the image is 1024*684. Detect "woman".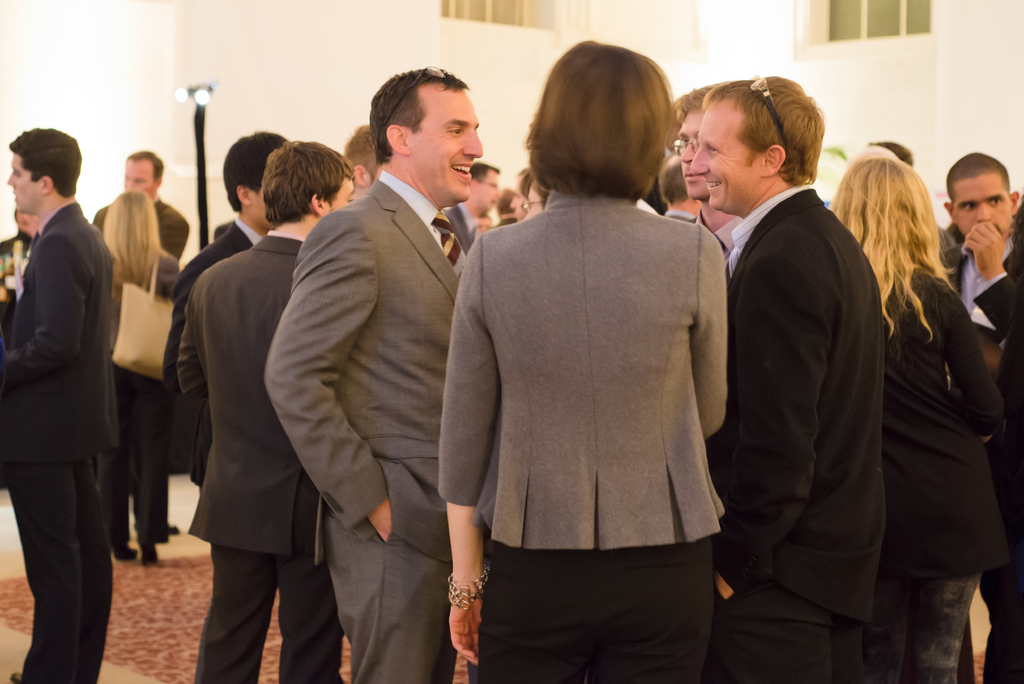
Detection: 829, 157, 1004, 683.
